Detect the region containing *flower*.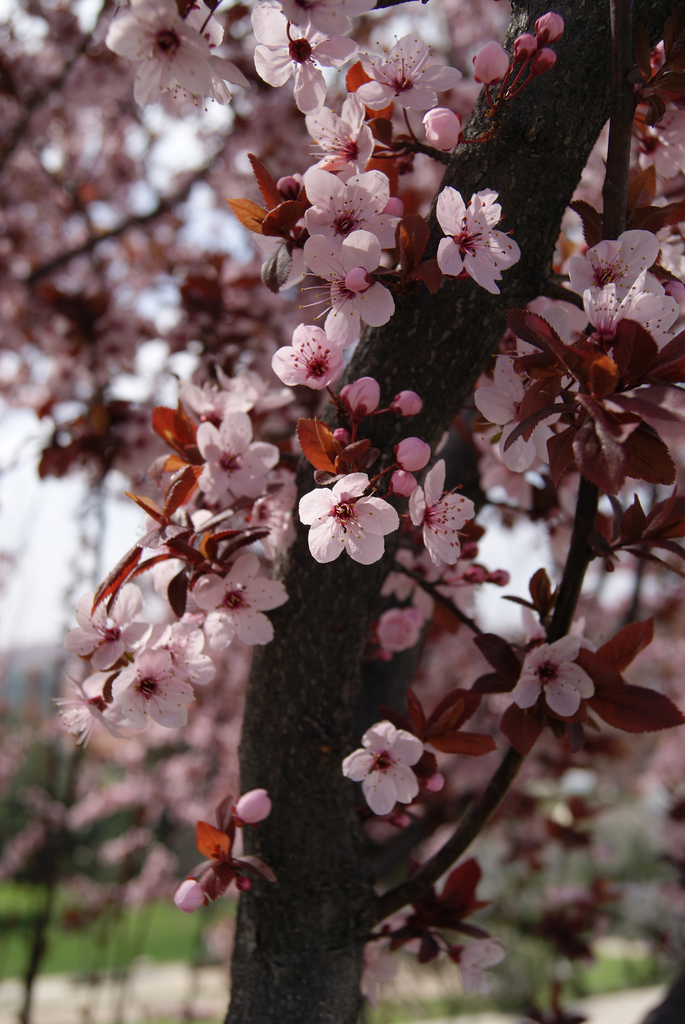
bbox(336, 718, 422, 811).
